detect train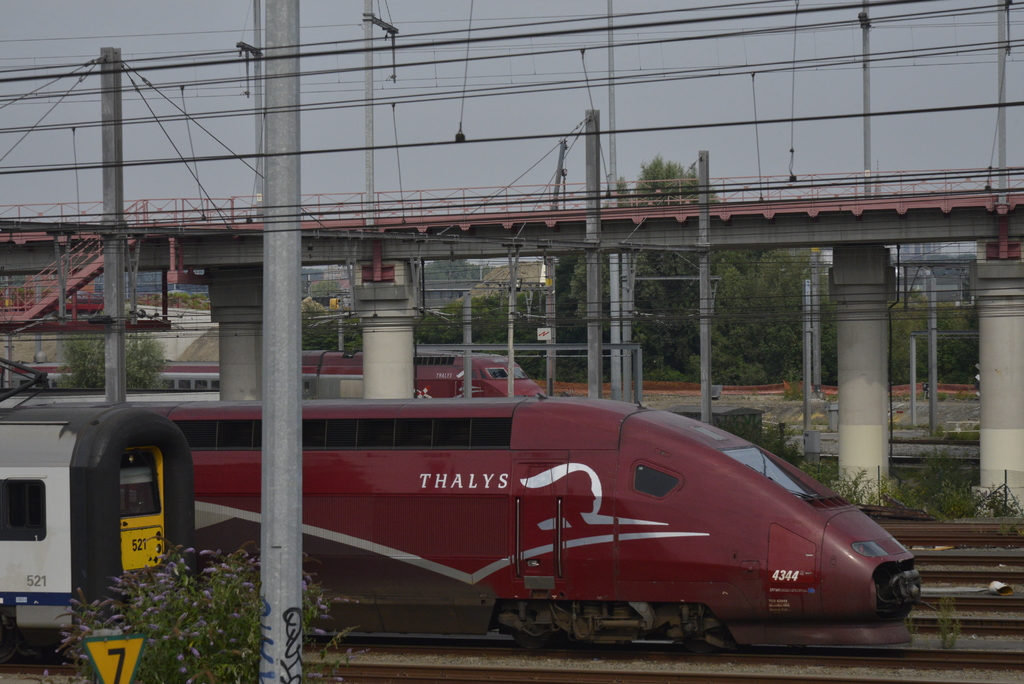
<box>0,356,541,395</box>
